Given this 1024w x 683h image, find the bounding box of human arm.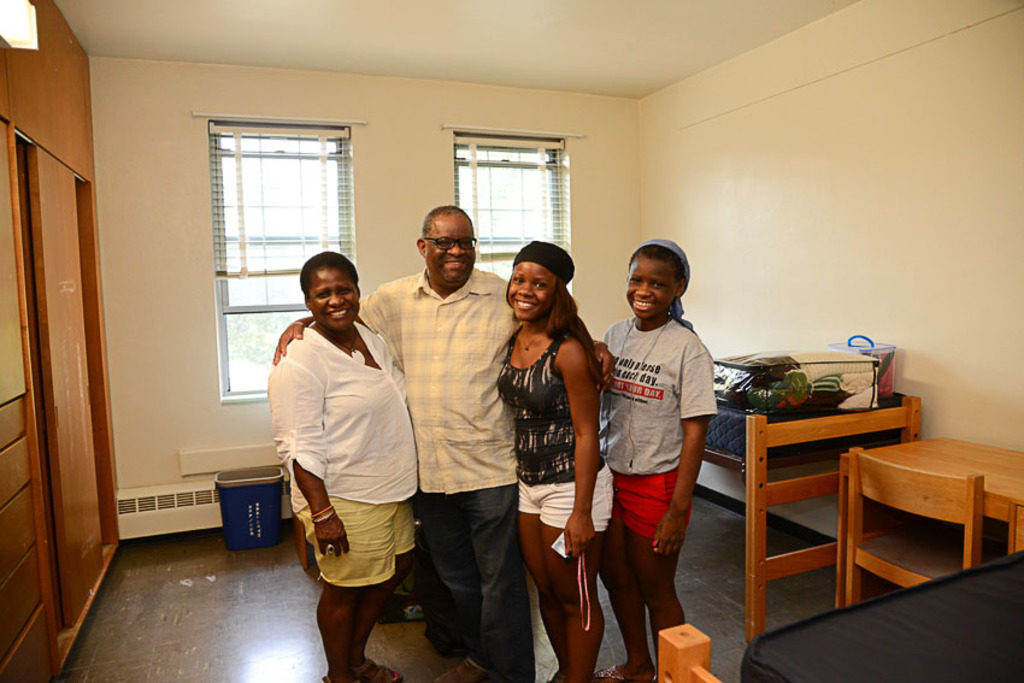
269,277,402,367.
